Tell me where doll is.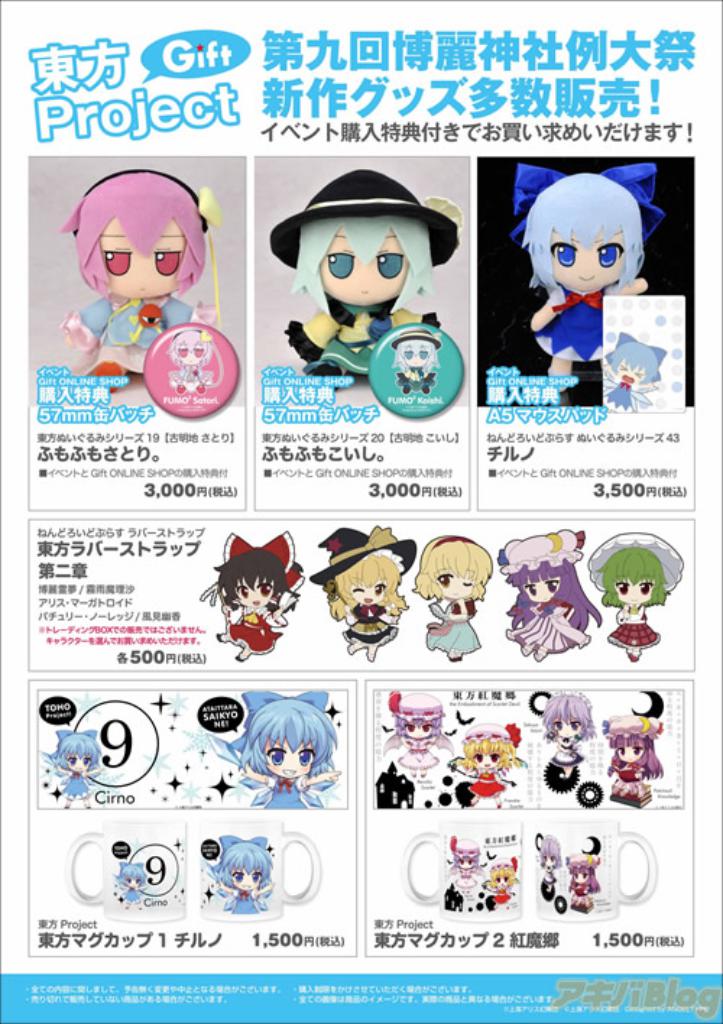
doll is at (left=165, top=331, right=208, bottom=389).
